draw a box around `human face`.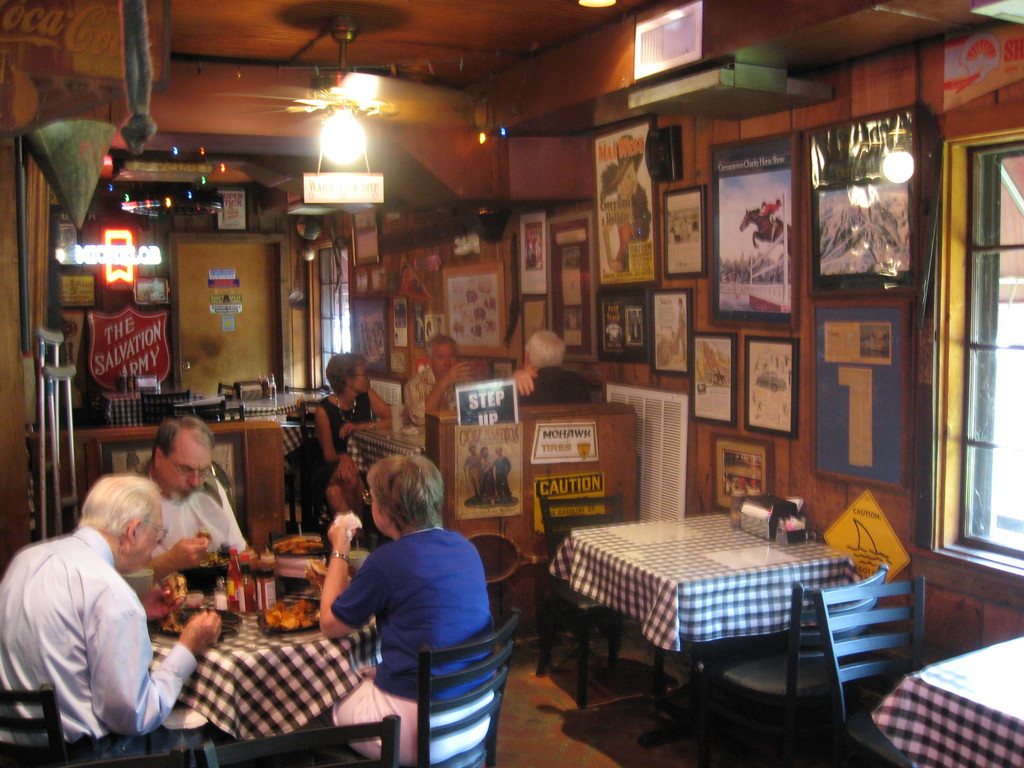
bbox(131, 498, 156, 568).
